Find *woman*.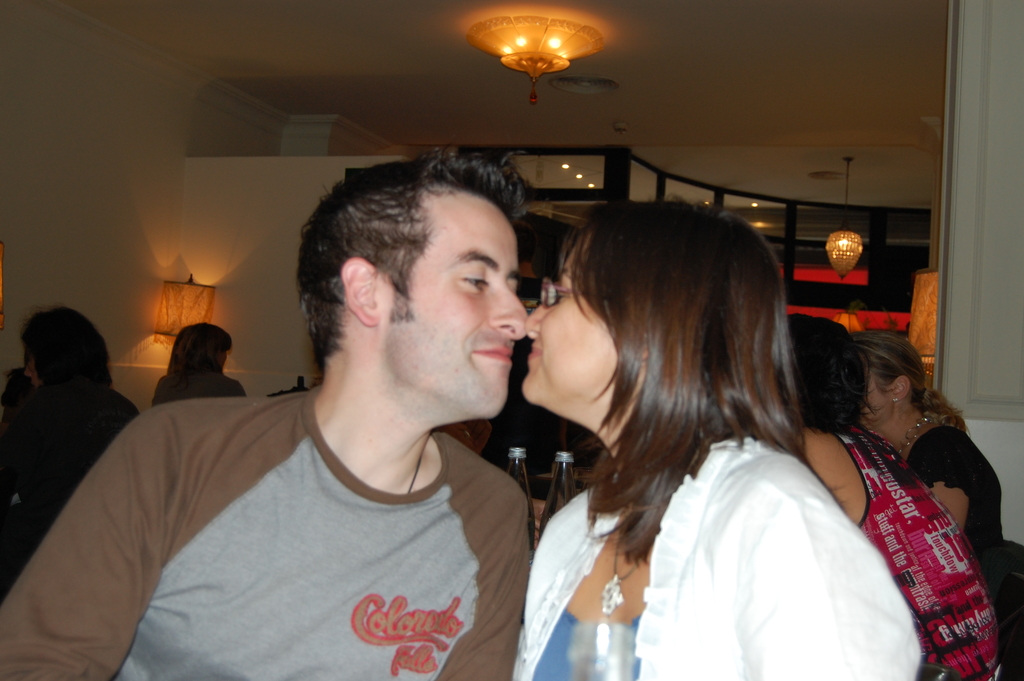
(846,329,1002,607).
